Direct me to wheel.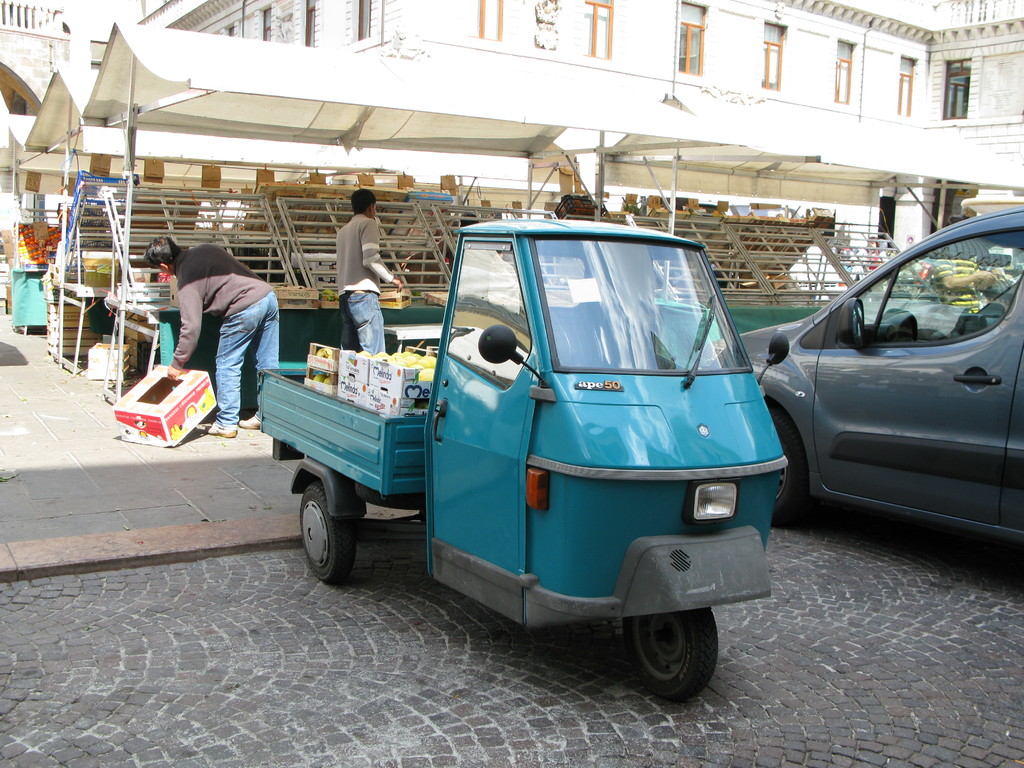
Direction: crop(620, 605, 722, 701).
